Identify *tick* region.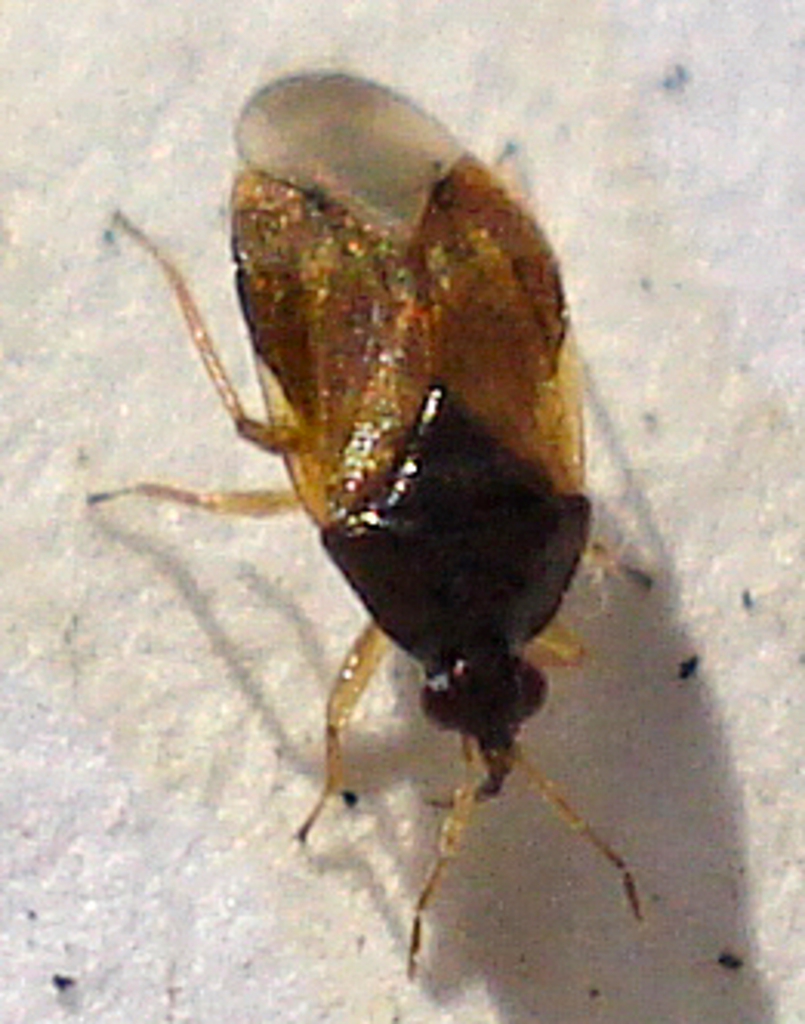
Region: locate(77, 43, 651, 990).
